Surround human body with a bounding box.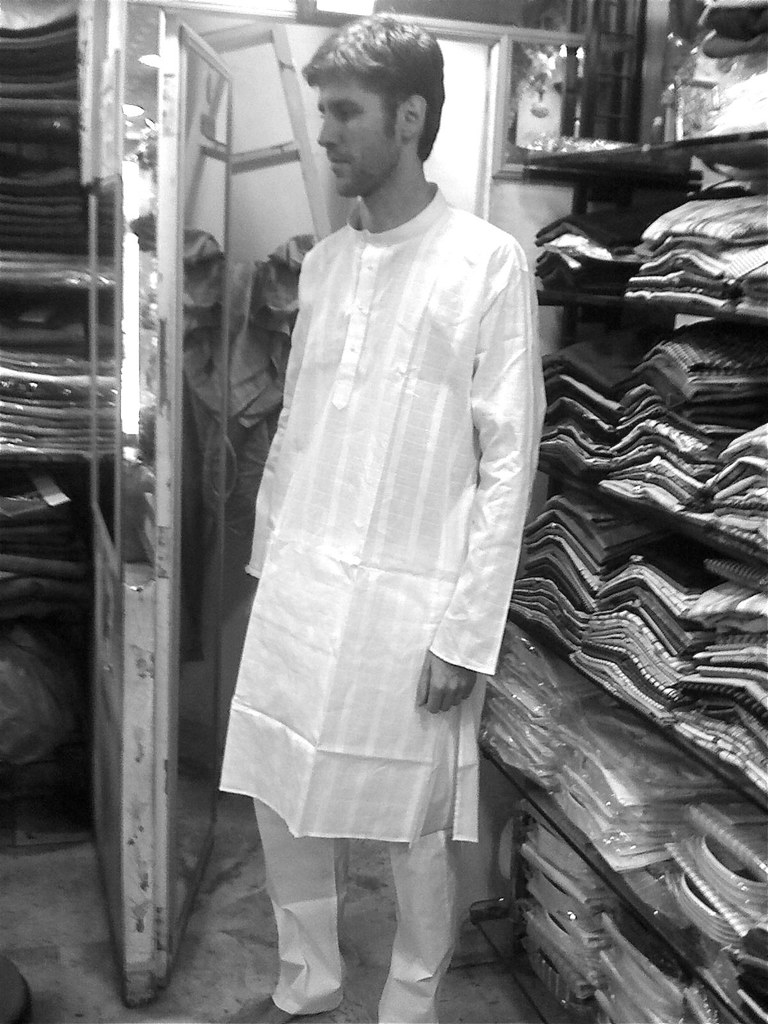
[221,75,535,997].
